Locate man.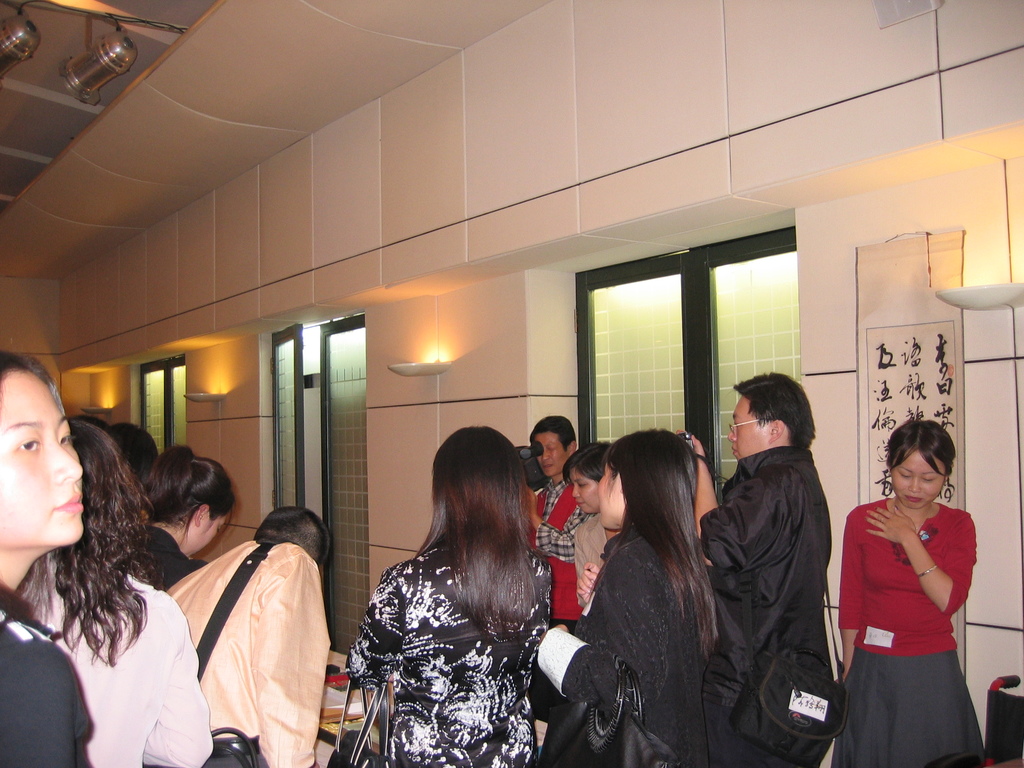
Bounding box: (698,342,870,767).
